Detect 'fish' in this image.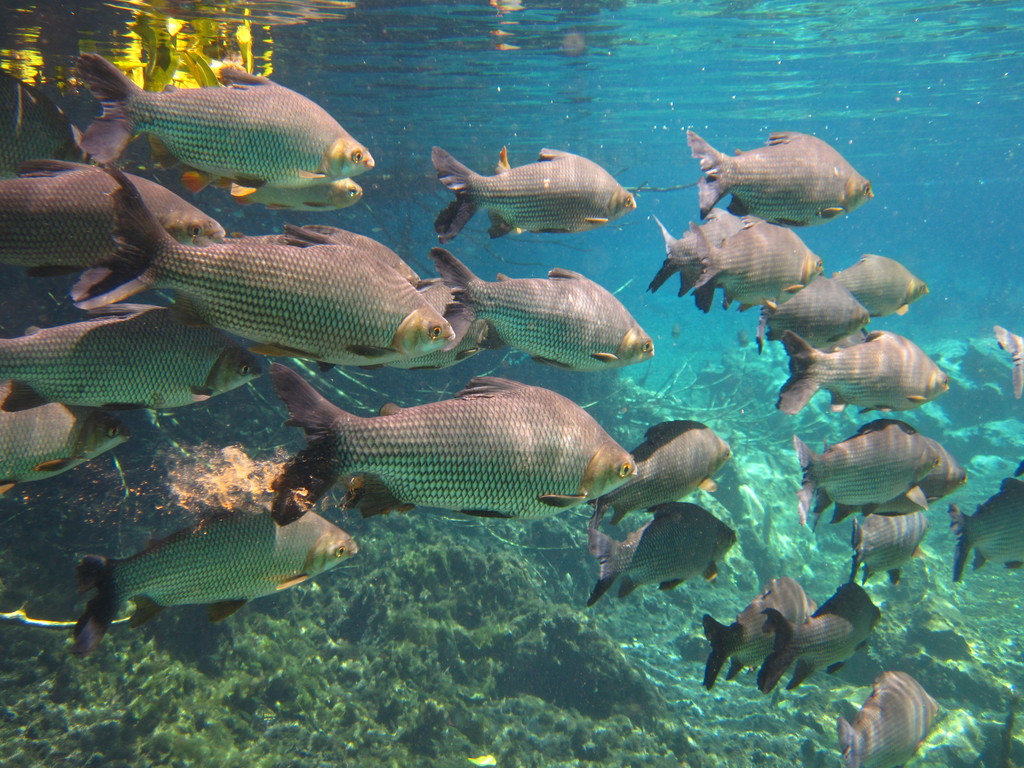
Detection: 223 214 422 283.
